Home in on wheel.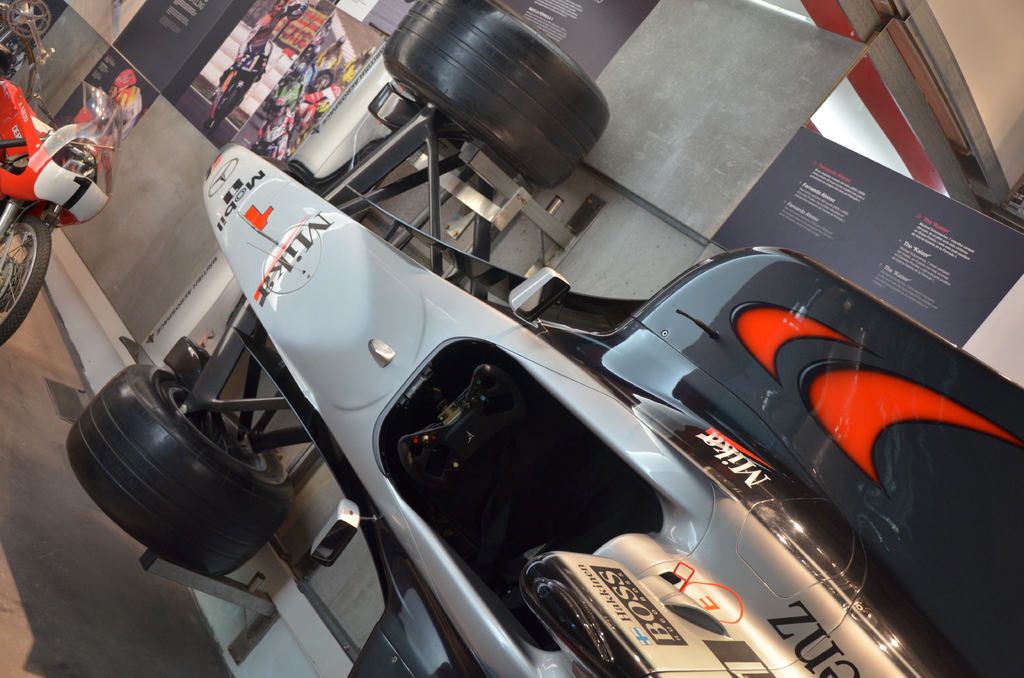
Homed in at box=[383, 0, 610, 193].
